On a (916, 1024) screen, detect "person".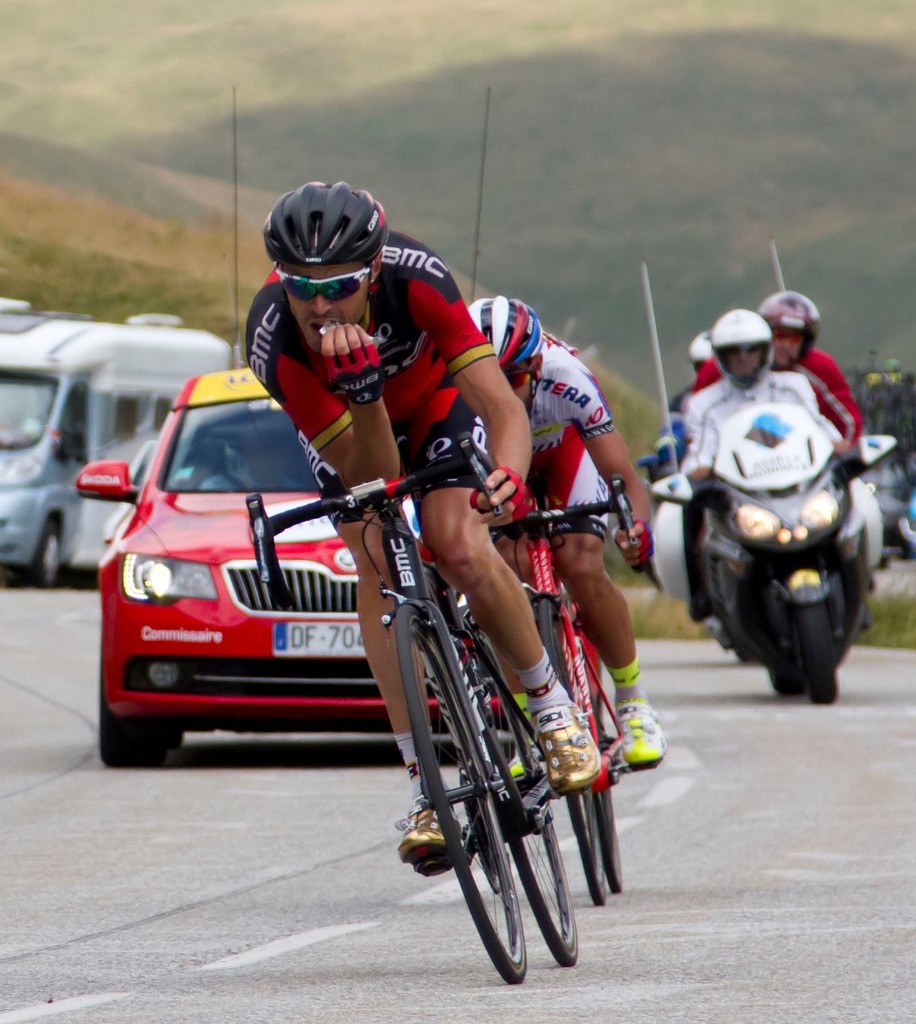
box(471, 293, 659, 784).
